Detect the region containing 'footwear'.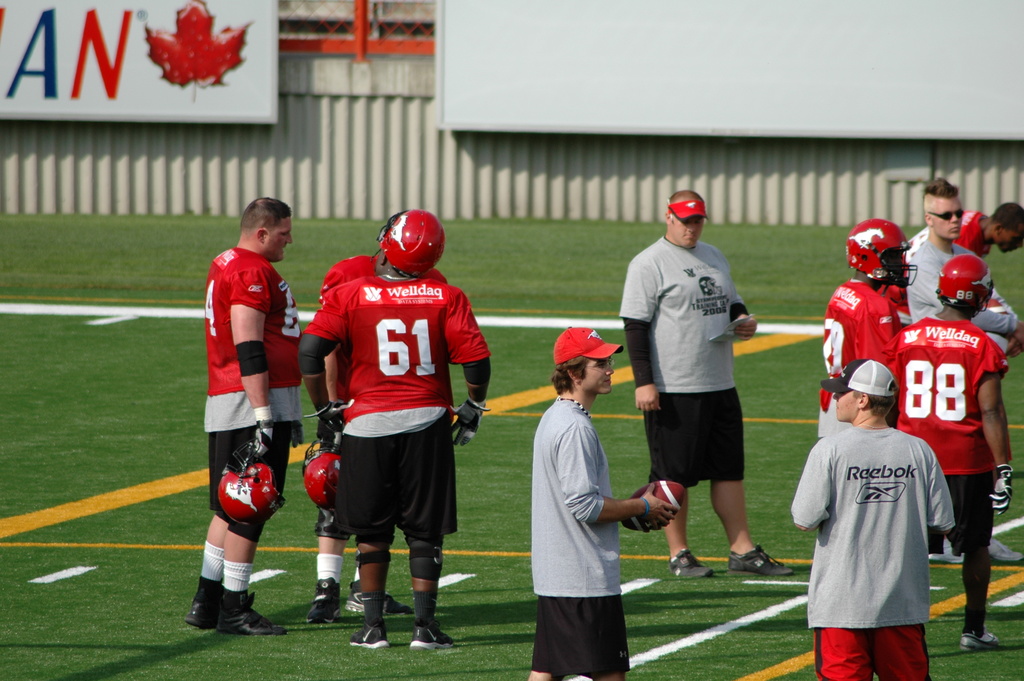
<bbox>305, 578, 339, 627</bbox>.
